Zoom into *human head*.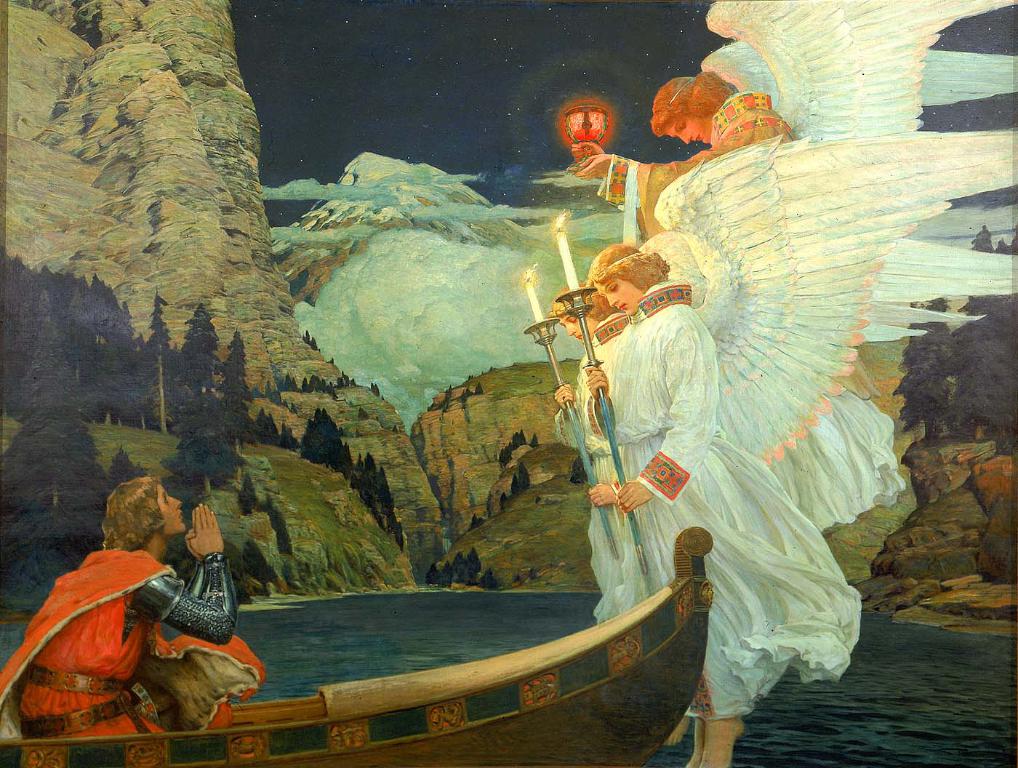
Zoom target: [100, 475, 190, 542].
